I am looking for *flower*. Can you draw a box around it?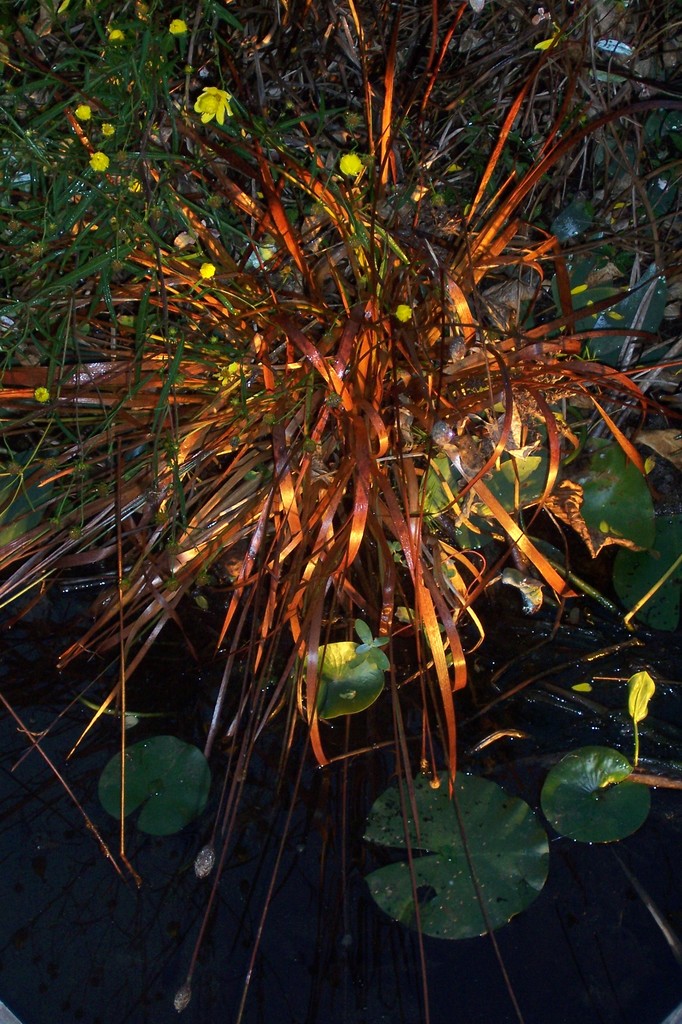
Sure, the bounding box is x1=198 y1=260 x2=217 y2=281.
